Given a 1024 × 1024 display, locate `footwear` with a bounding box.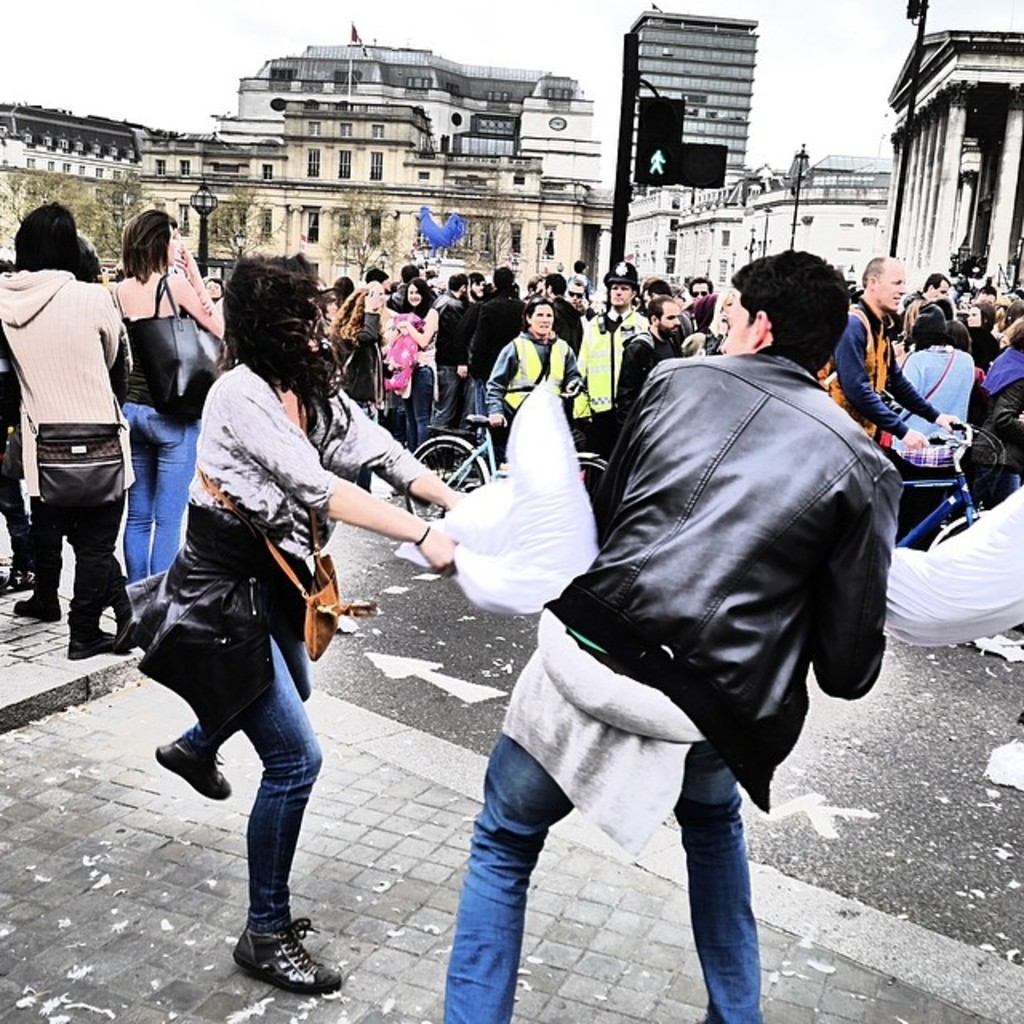
Located: x1=6 y1=573 x2=69 y2=621.
